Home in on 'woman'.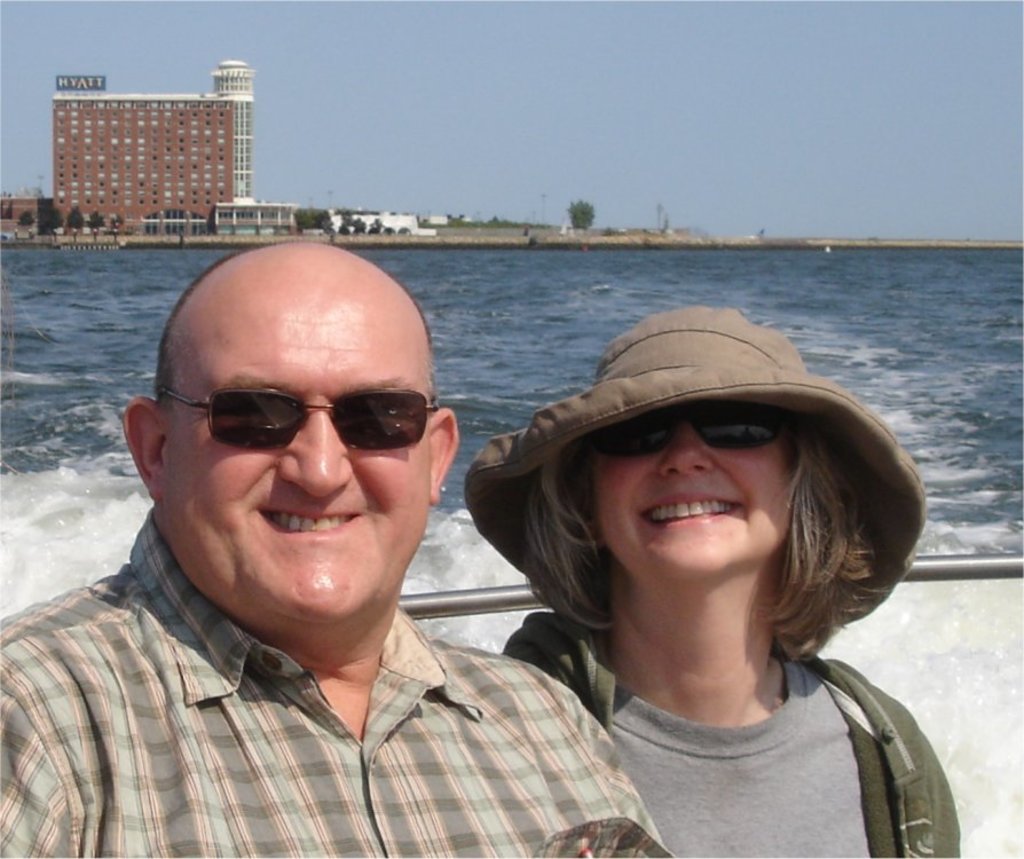
Homed in at <box>464,301,958,858</box>.
